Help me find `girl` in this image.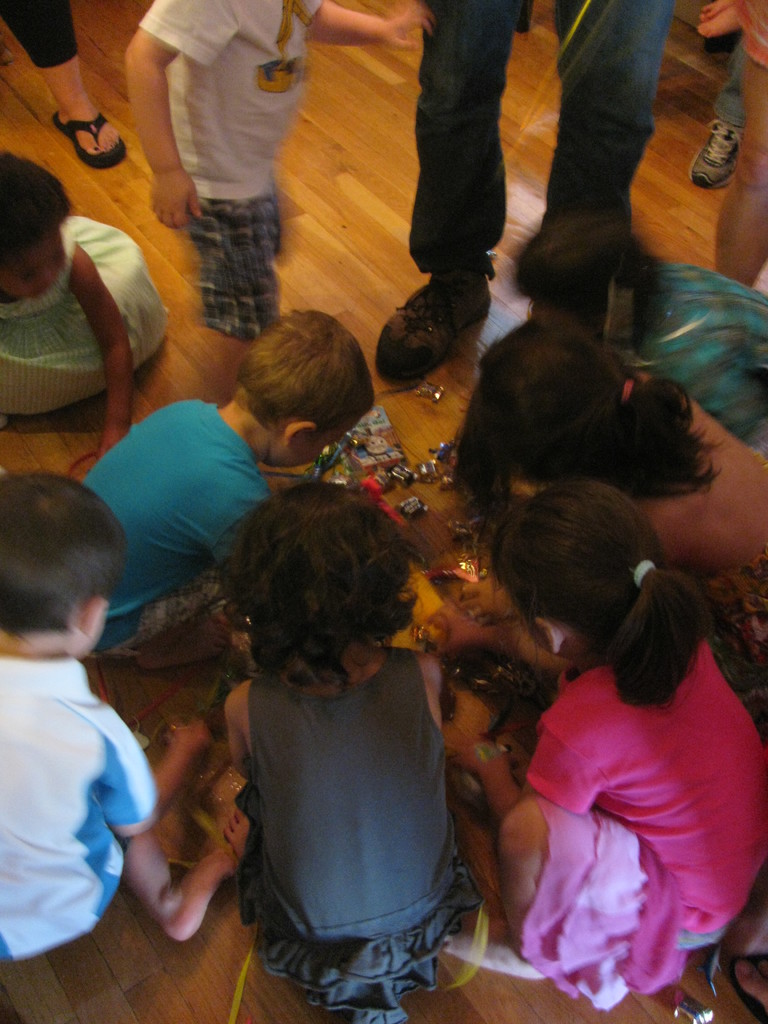
Found it: left=456, top=311, right=767, bottom=713.
